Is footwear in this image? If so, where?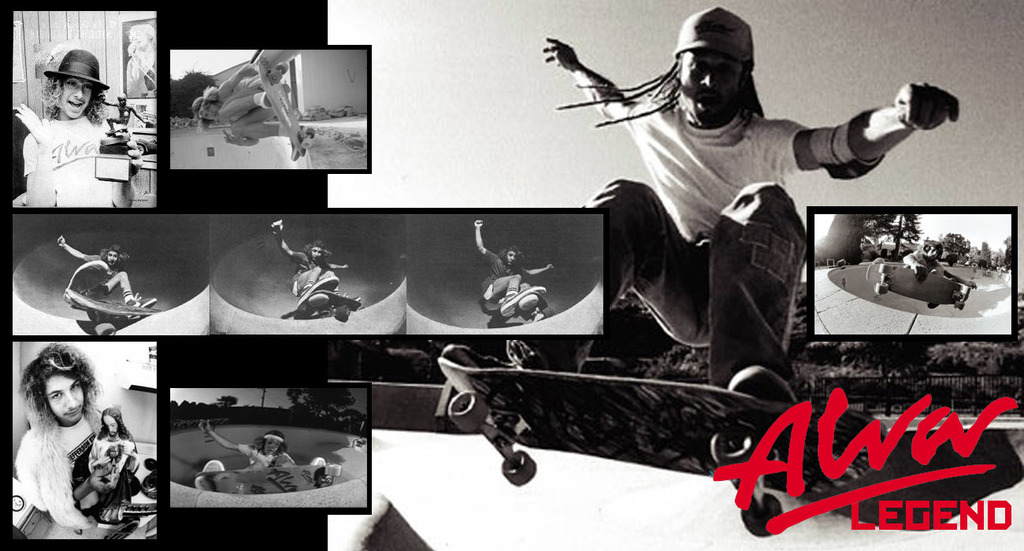
Yes, at Rect(138, 297, 157, 310).
